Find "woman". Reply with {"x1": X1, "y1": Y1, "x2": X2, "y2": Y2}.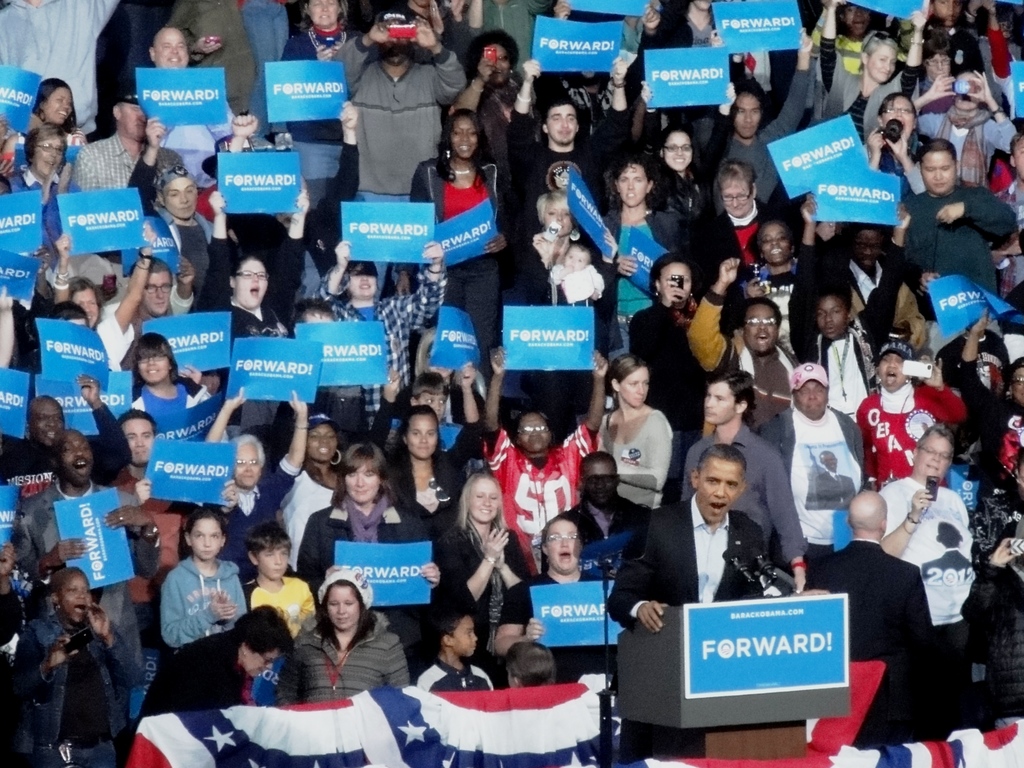
{"x1": 596, "y1": 156, "x2": 694, "y2": 352}.
